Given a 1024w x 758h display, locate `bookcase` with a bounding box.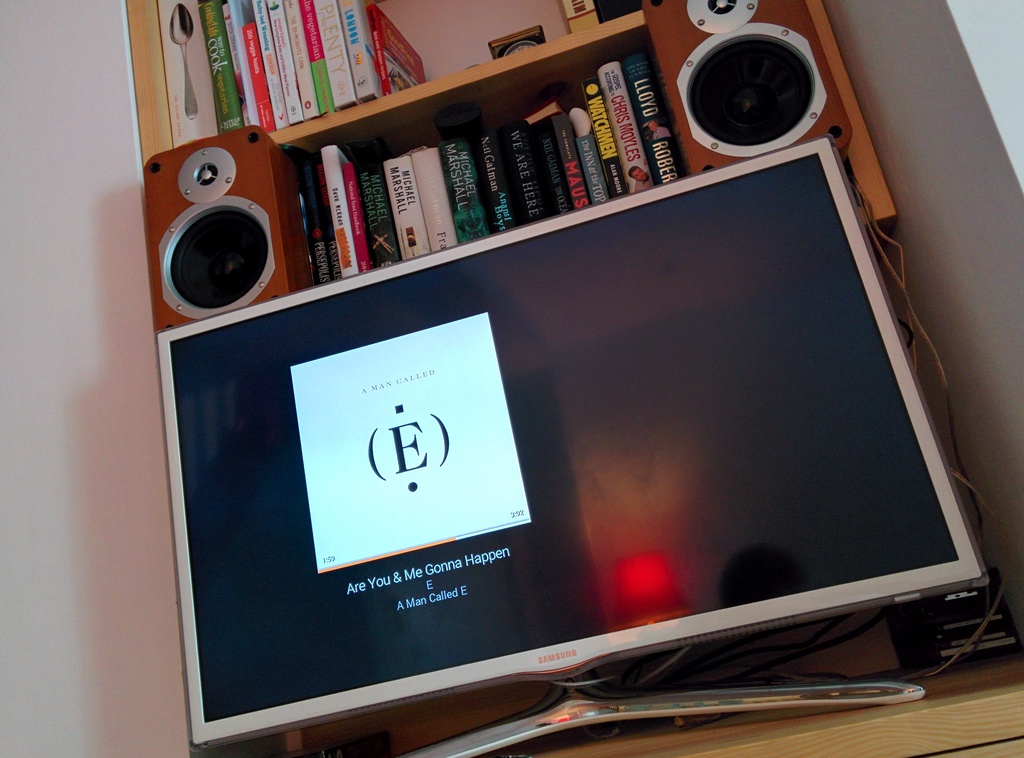
Located: bbox=[160, 7, 947, 700].
